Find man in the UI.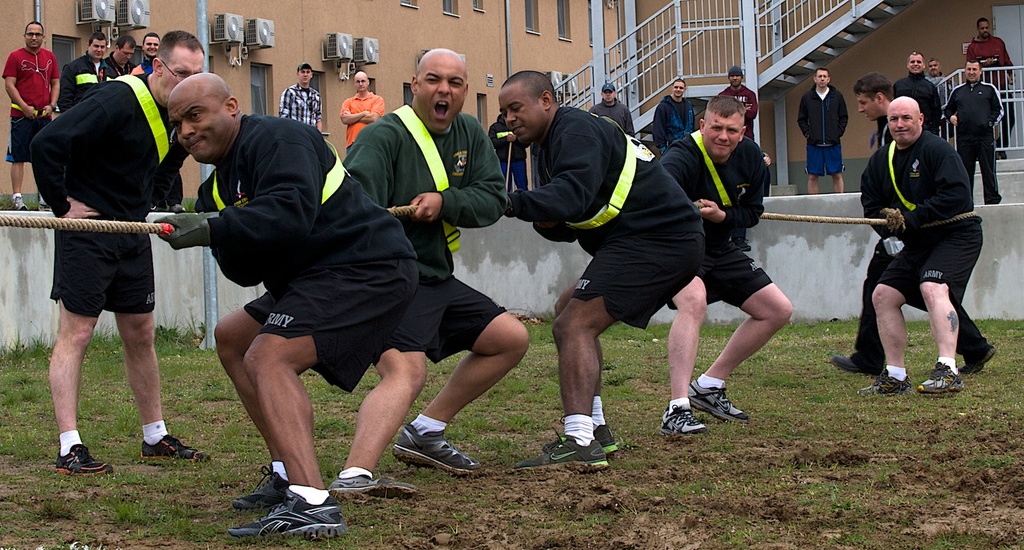
UI element at <region>52, 35, 102, 78</region>.
